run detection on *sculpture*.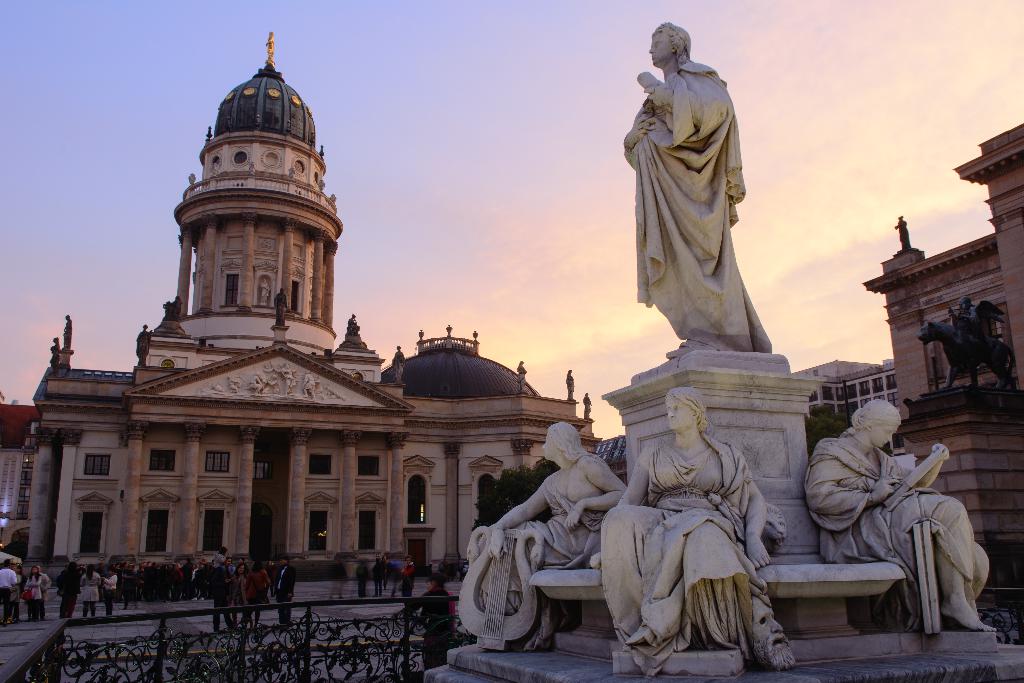
Result: crop(515, 359, 530, 385).
